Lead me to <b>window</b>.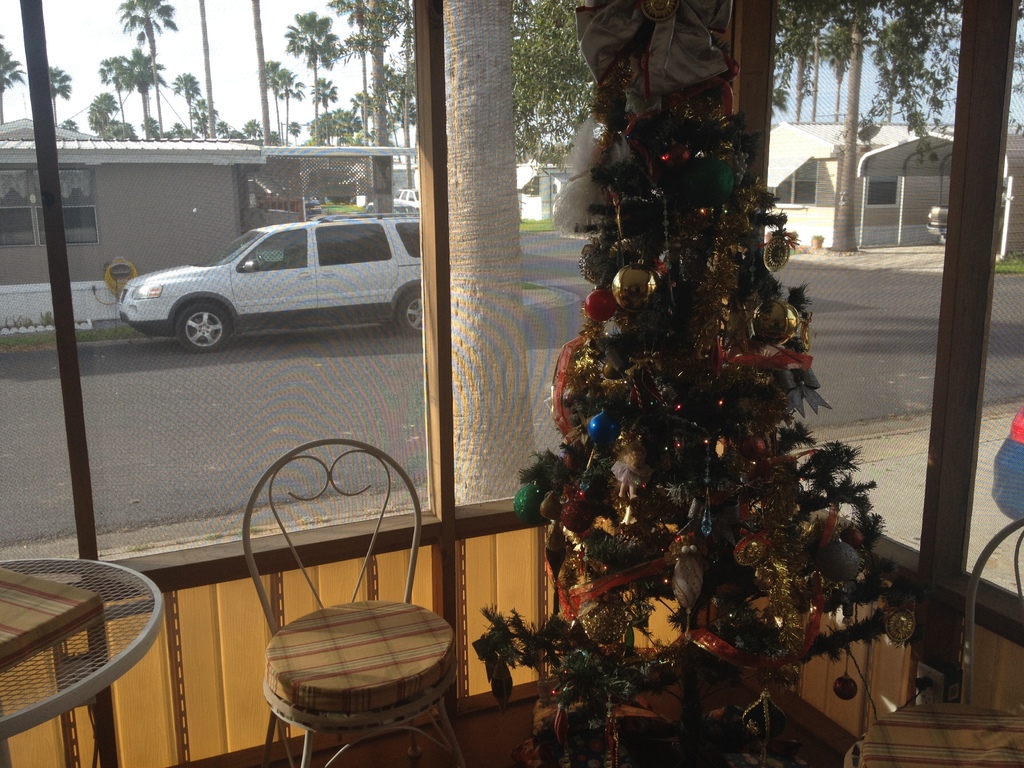
Lead to crop(320, 223, 383, 267).
